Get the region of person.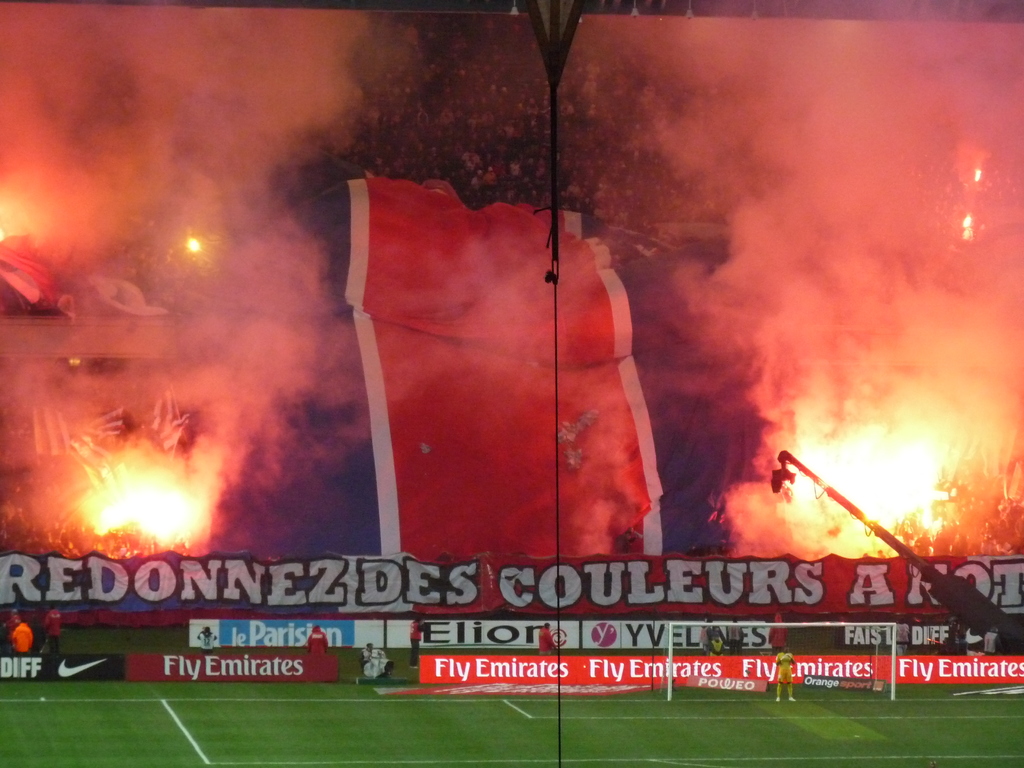
x1=769, y1=616, x2=788, y2=654.
